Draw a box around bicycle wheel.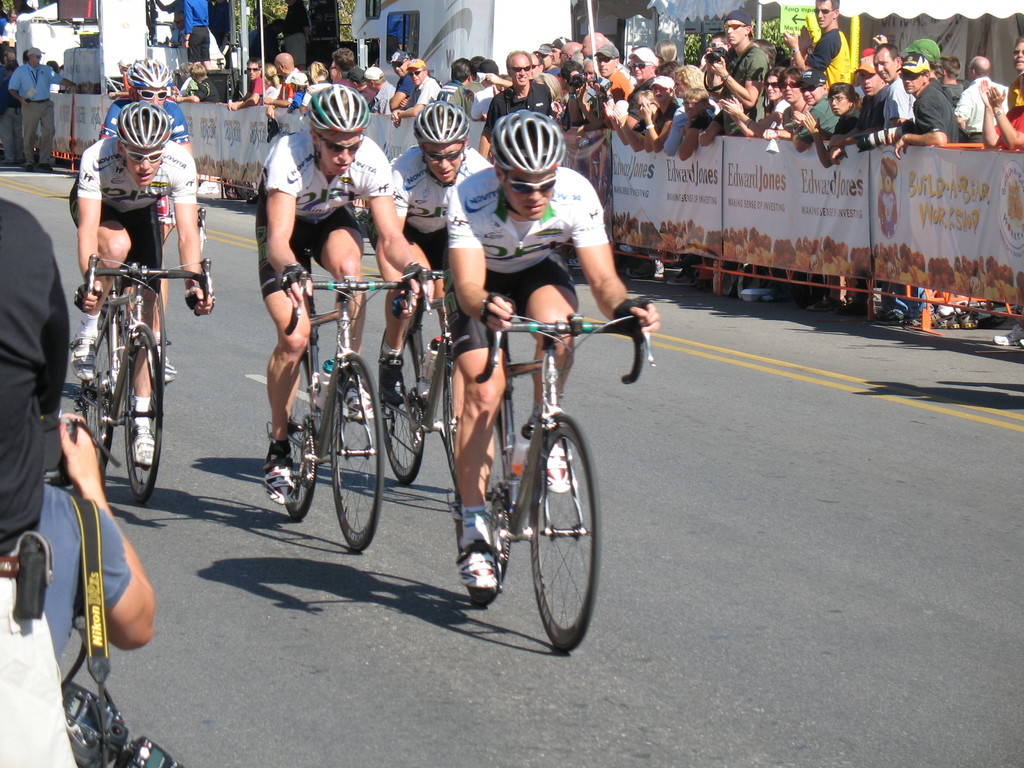
[left=118, top=320, right=164, bottom=504].
